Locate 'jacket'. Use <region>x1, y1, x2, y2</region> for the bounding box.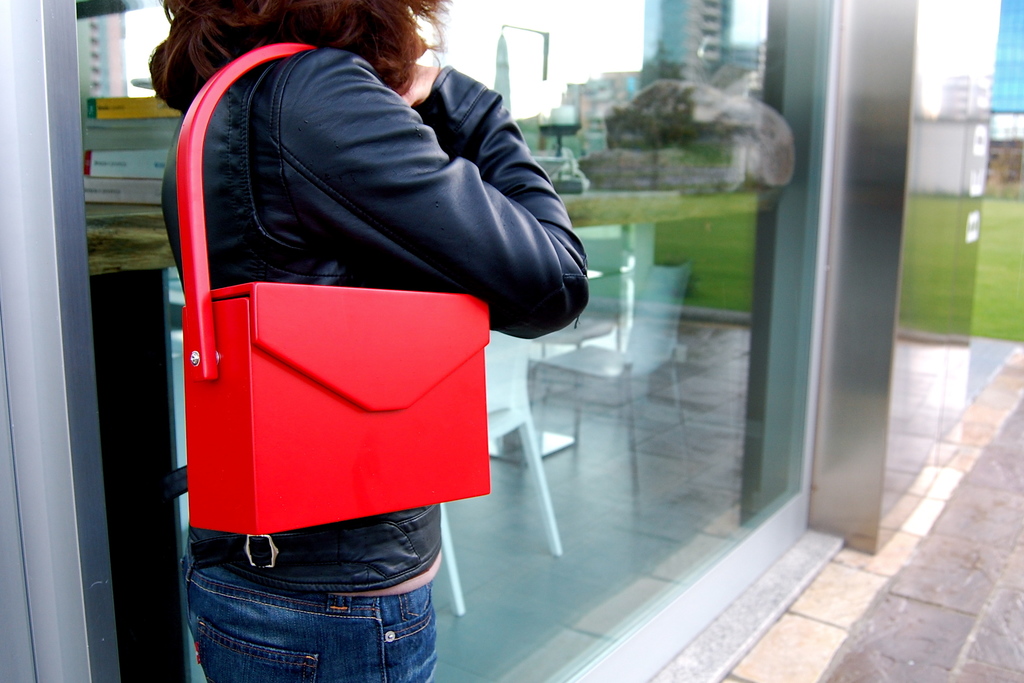
<region>153, 49, 550, 567</region>.
